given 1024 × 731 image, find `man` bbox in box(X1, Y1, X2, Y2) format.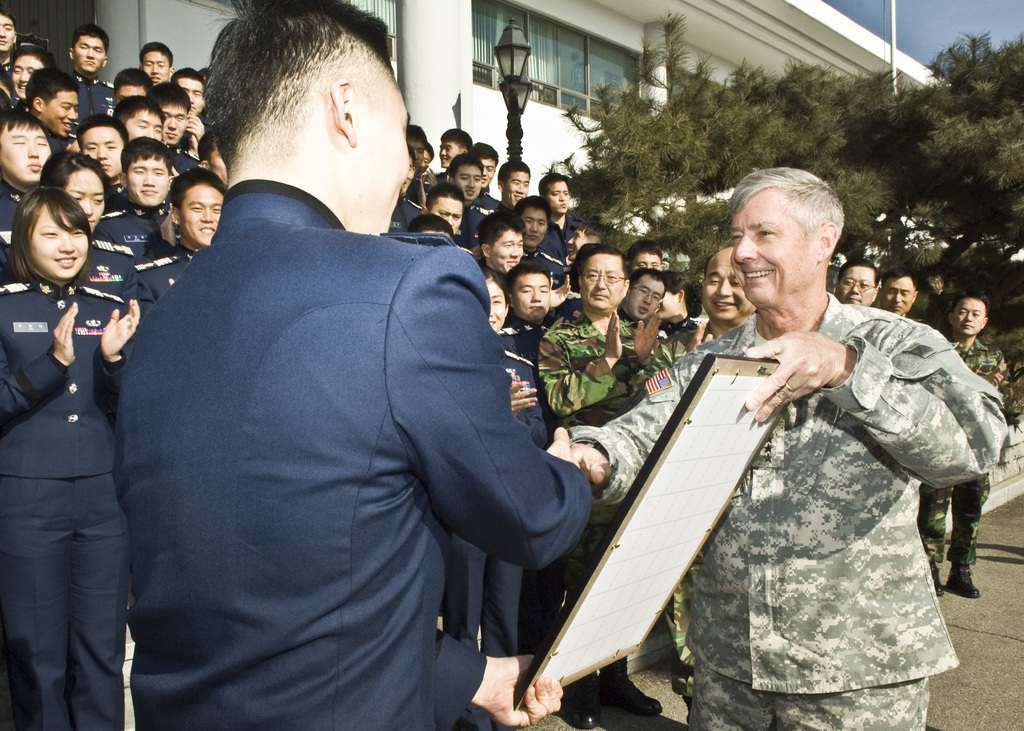
box(401, 116, 429, 202).
